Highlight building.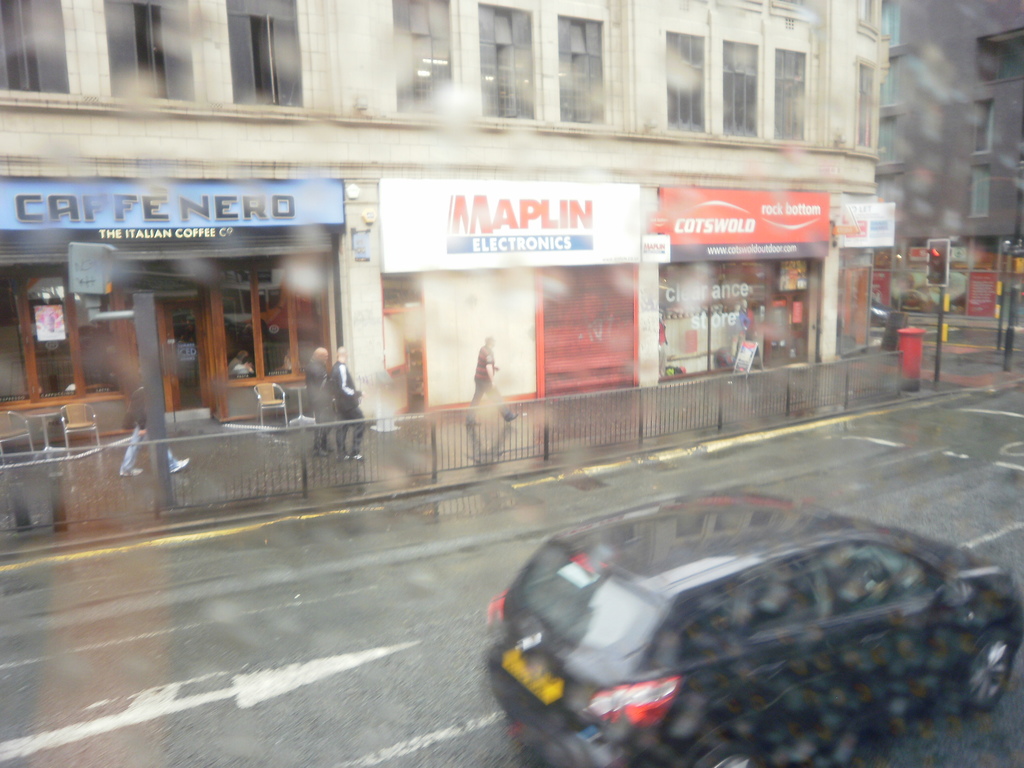
Highlighted region: bbox=[868, 0, 1023, 248].
